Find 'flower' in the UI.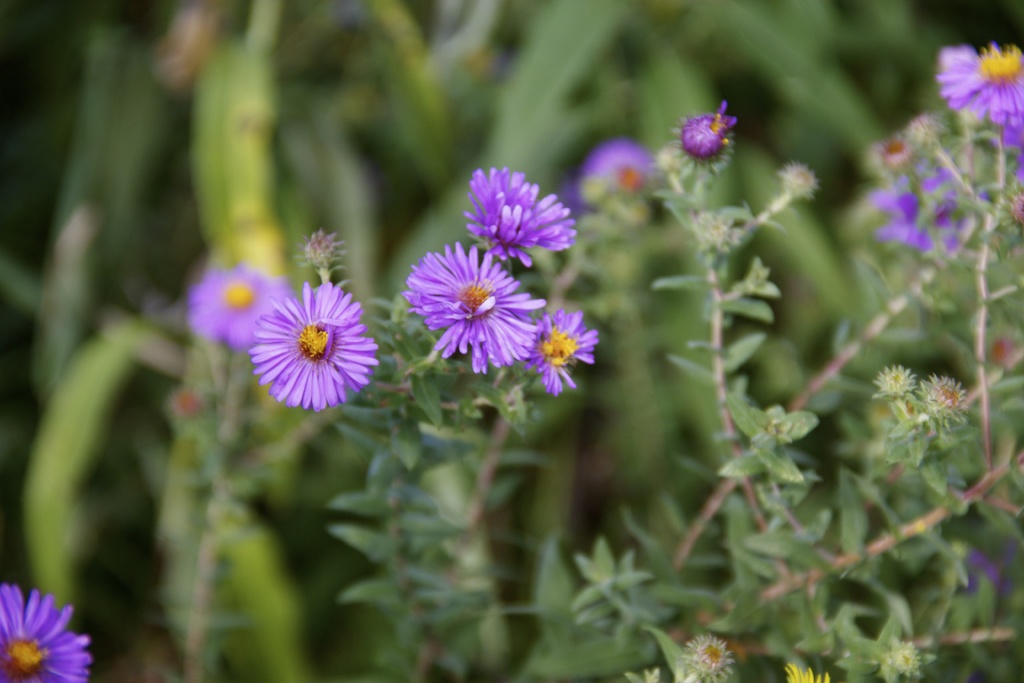
UI element at x1=240 y1=271 x2=380 y2=418.
